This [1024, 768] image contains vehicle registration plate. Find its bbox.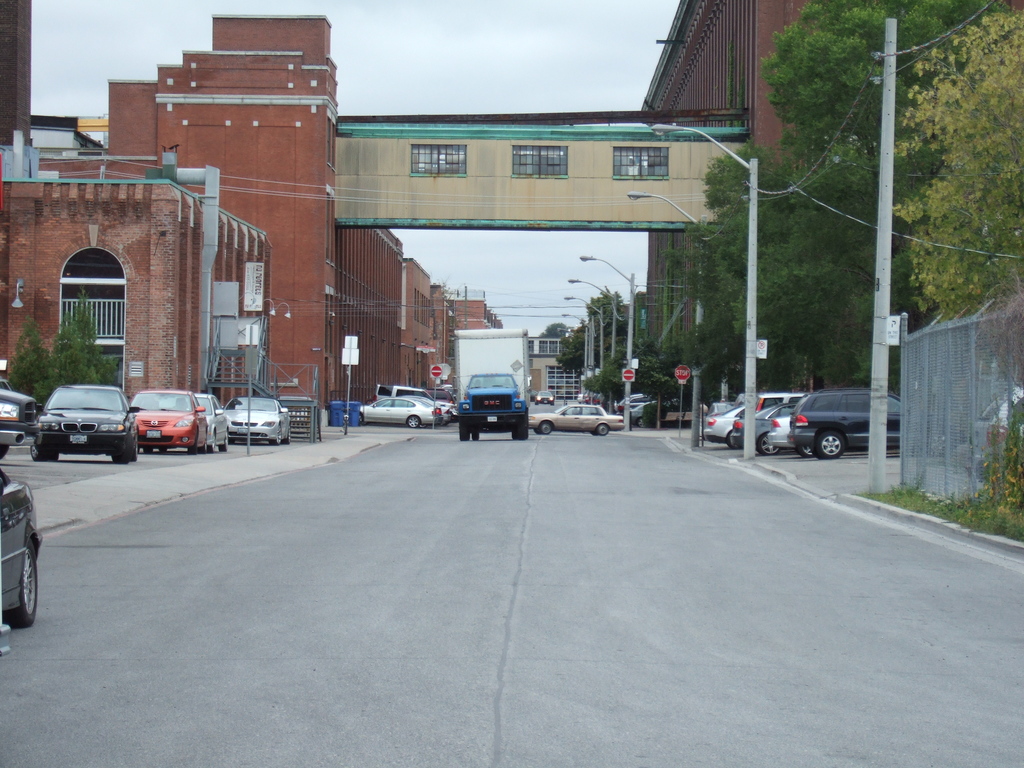
{"x1": 488, "y1": 415, "x2": 497, "y2": 422}.
